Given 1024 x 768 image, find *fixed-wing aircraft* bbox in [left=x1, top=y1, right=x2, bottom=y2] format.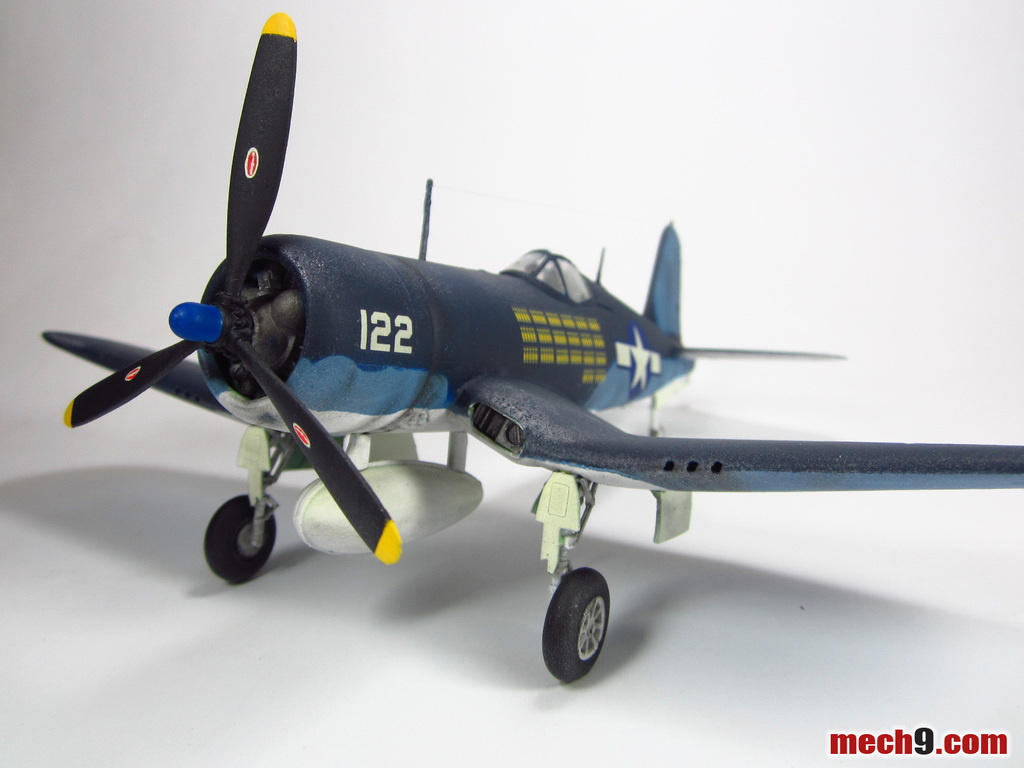
[left=44, top=8, right=1023, bottom=684].
